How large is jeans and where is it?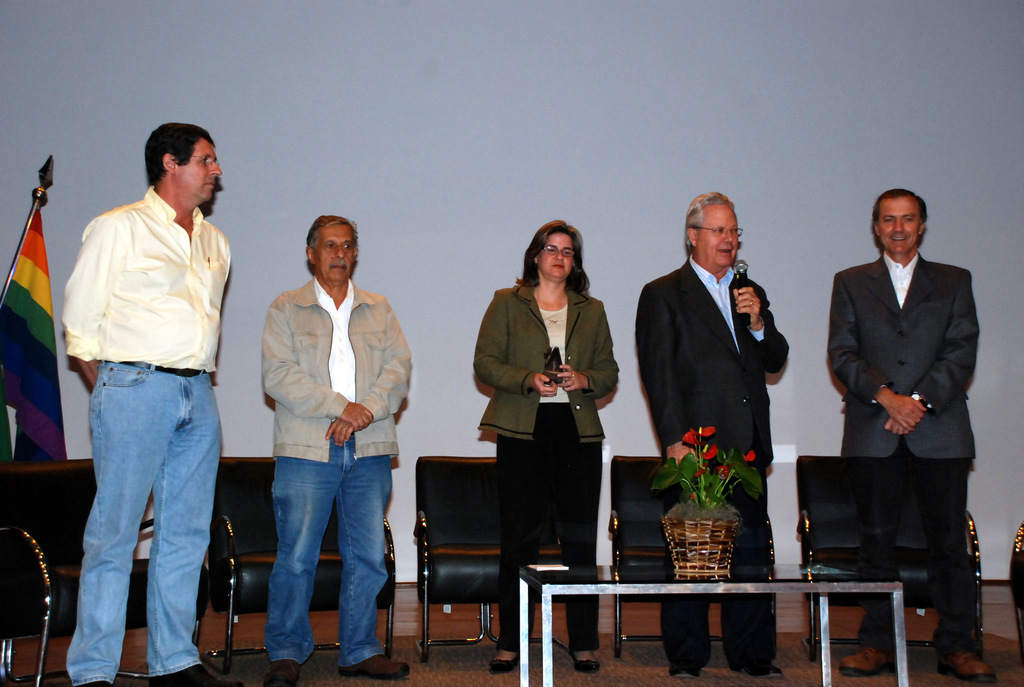
Bounding box: [263, 436, 394, 665].
